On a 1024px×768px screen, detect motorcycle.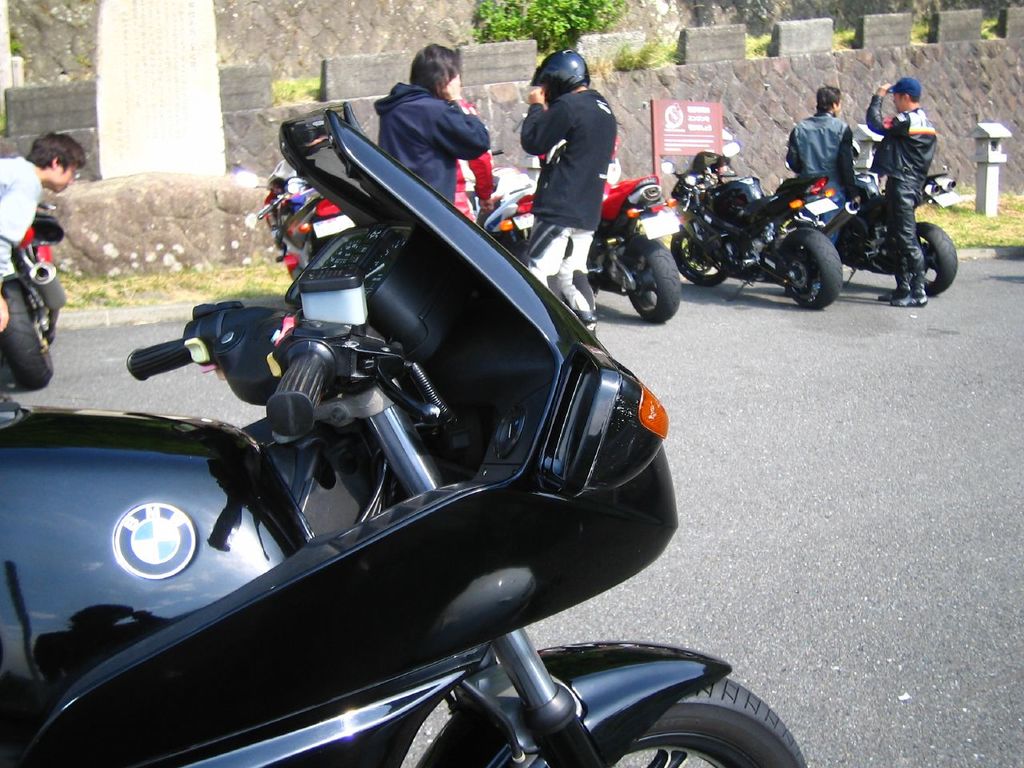
<region>493, 144, 541, 252</region>.
